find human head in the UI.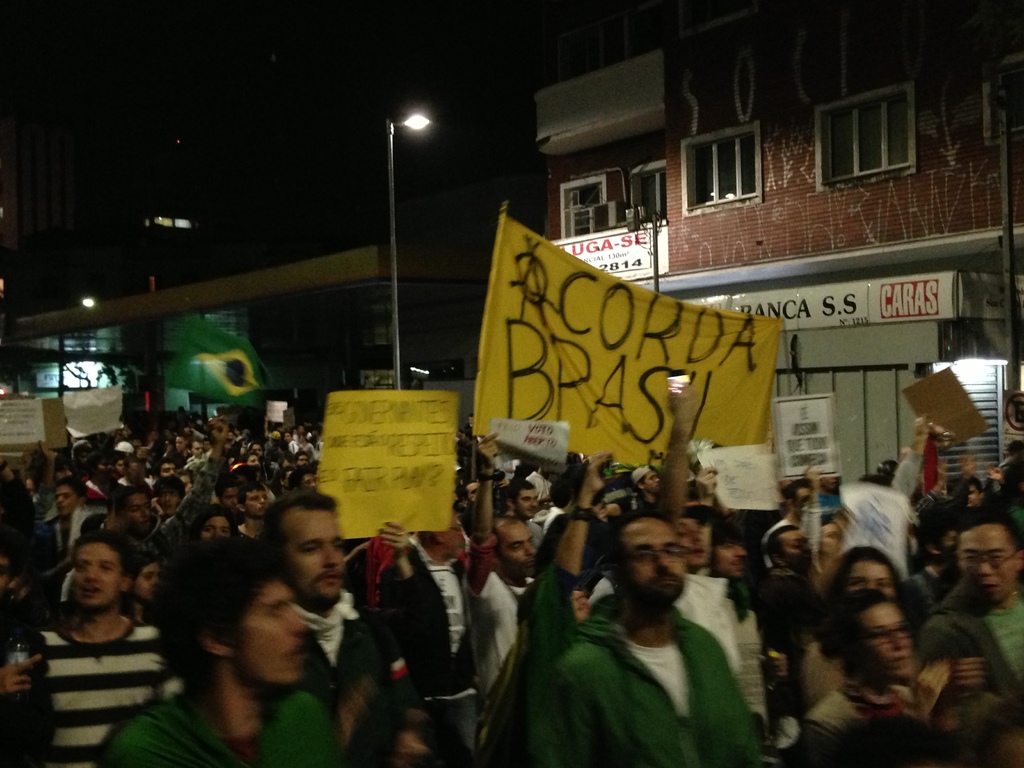
UI element at box=[268, 485, 355, 611].
